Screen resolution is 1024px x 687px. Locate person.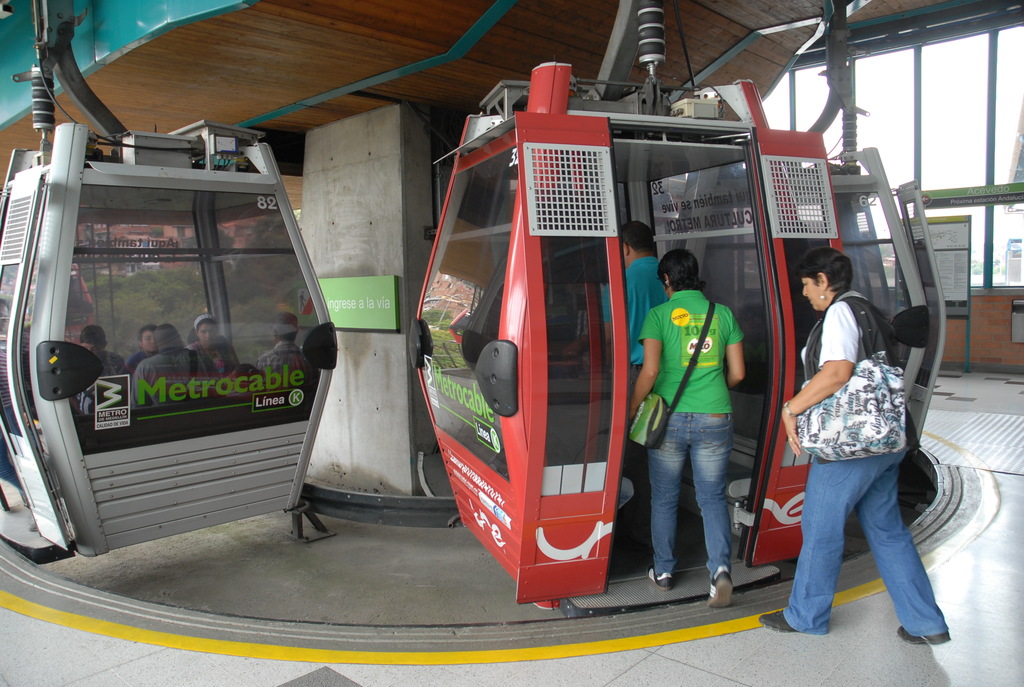
(629,240,744,610).
